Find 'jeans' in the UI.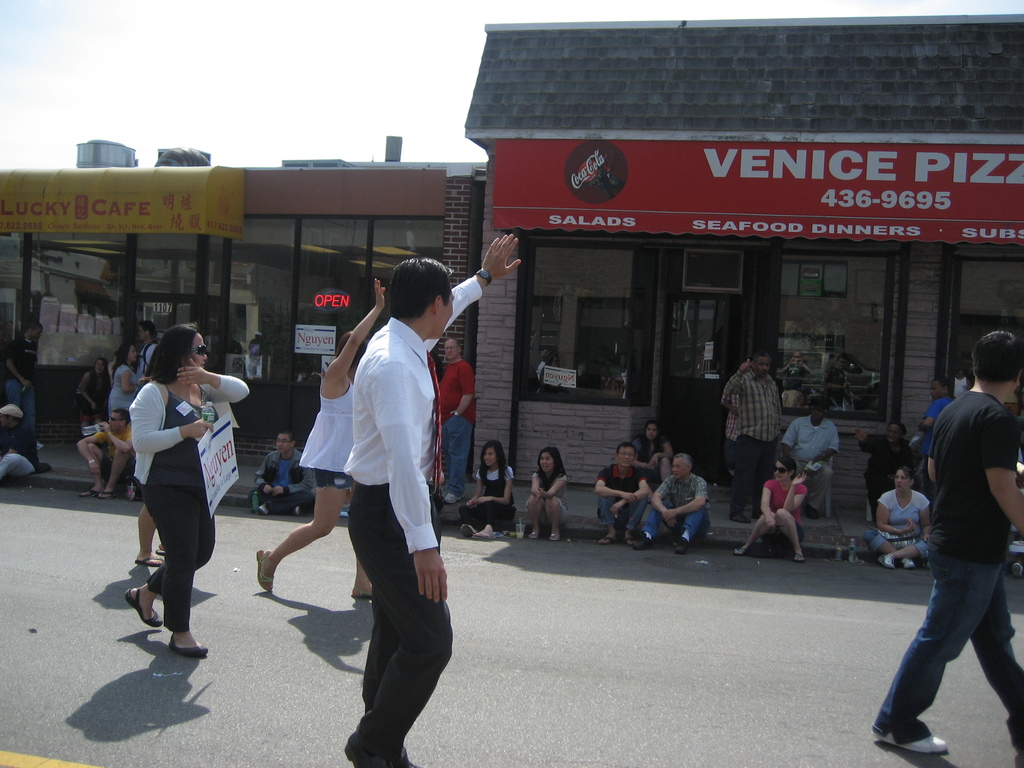
UI element at 6/452/39/479.
